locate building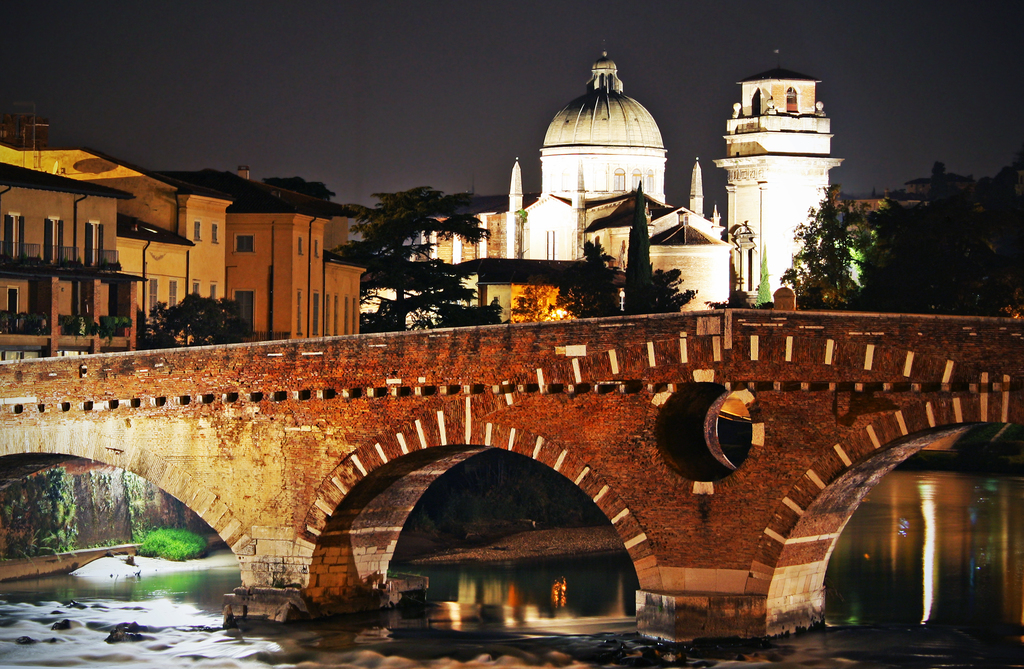
x1=406, y1=52, x2=848, y2=329
